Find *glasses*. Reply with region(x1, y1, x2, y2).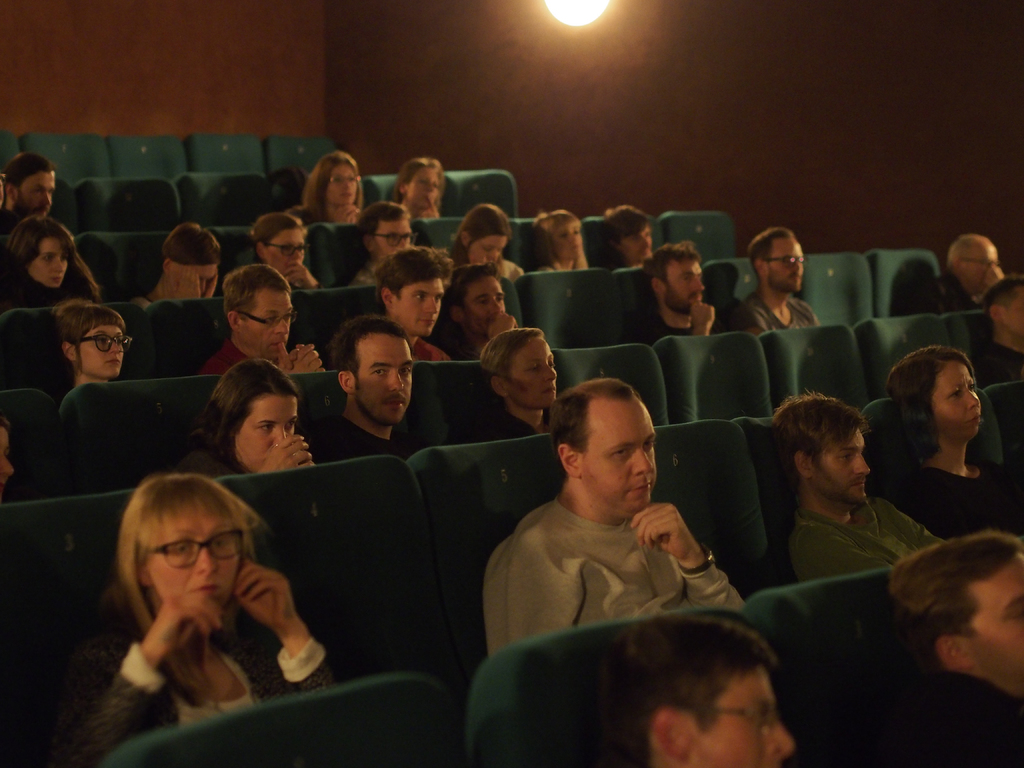
region(134, 525, 250, 567).
